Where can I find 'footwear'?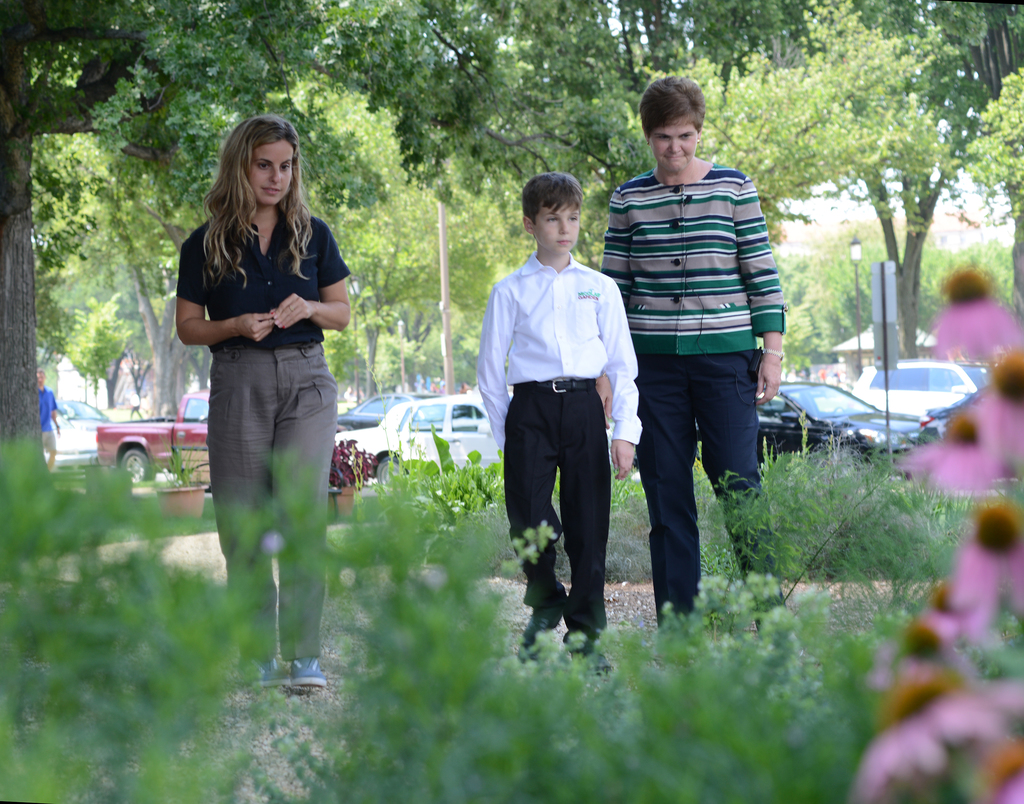
You can find it at 236 659 287 689.
